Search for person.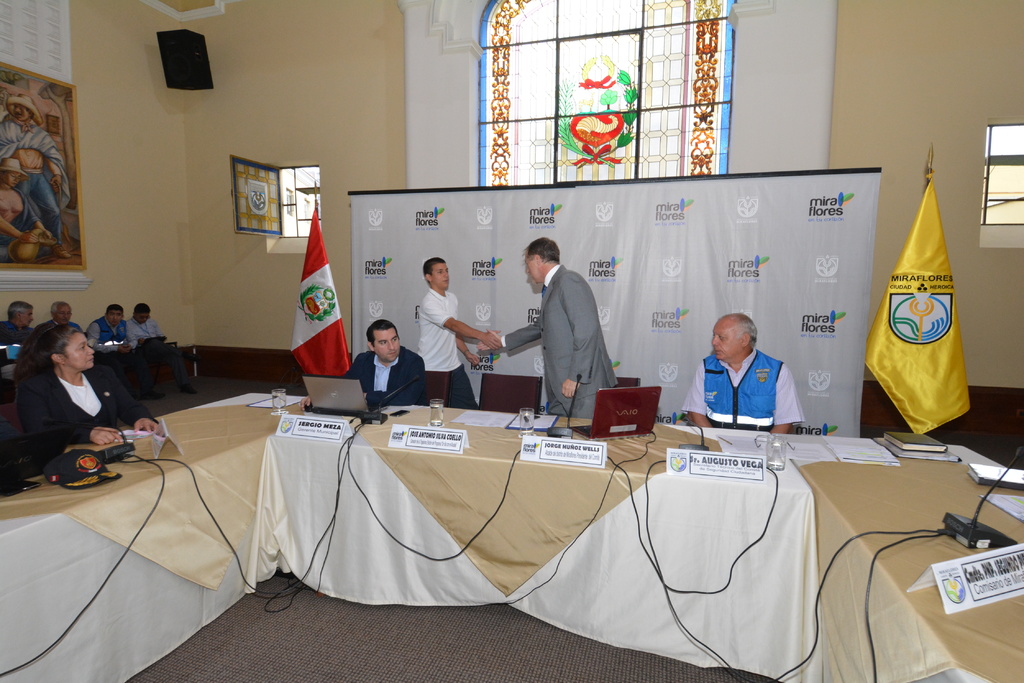
Found at locate(136, 294, 157, 342).
